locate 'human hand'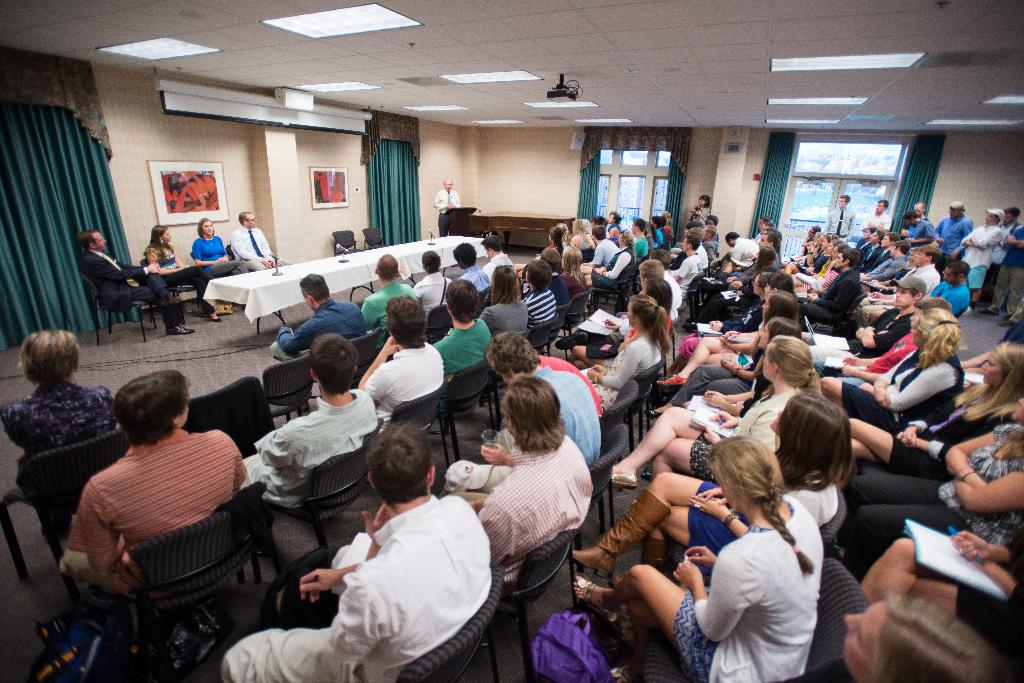
bbox(836, 365, 854, 376)
